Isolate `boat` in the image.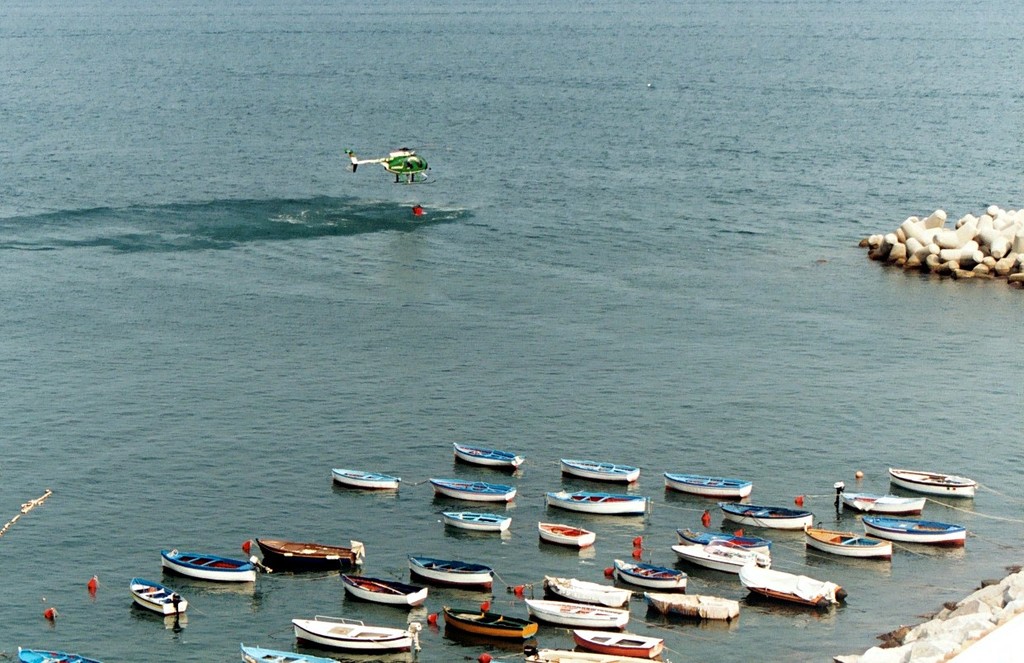
Isolated region: [333,459,400,501].
